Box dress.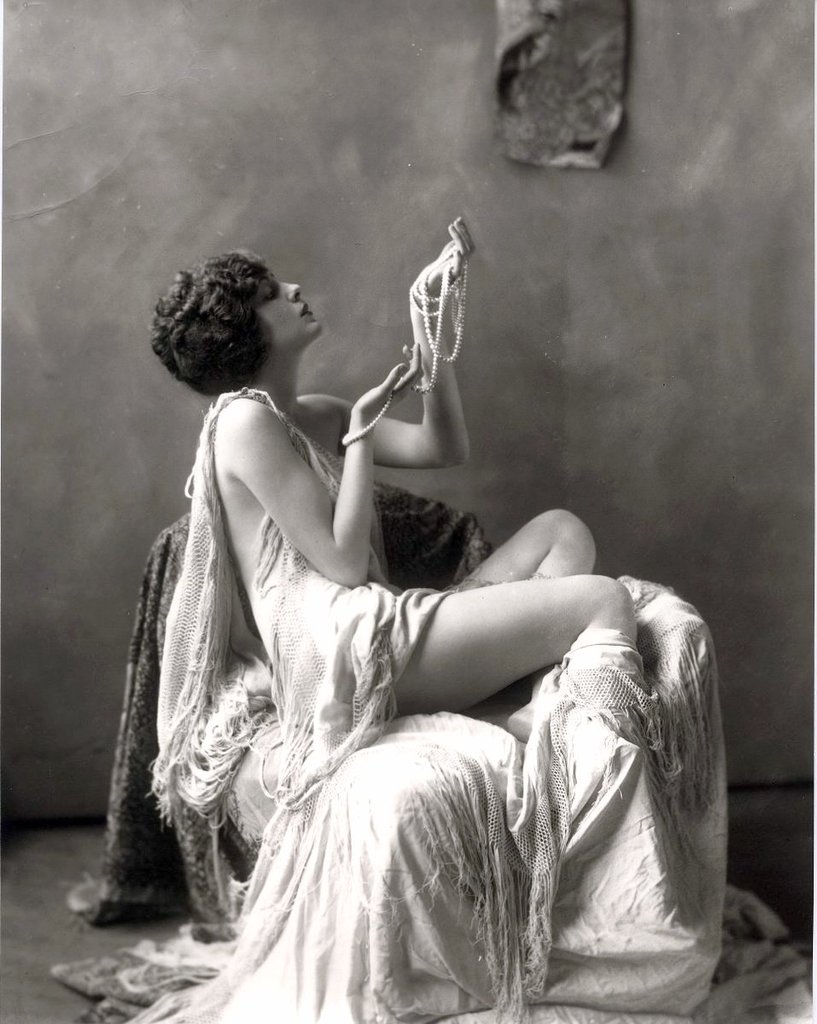
rect(149, 388, 455, 828).
